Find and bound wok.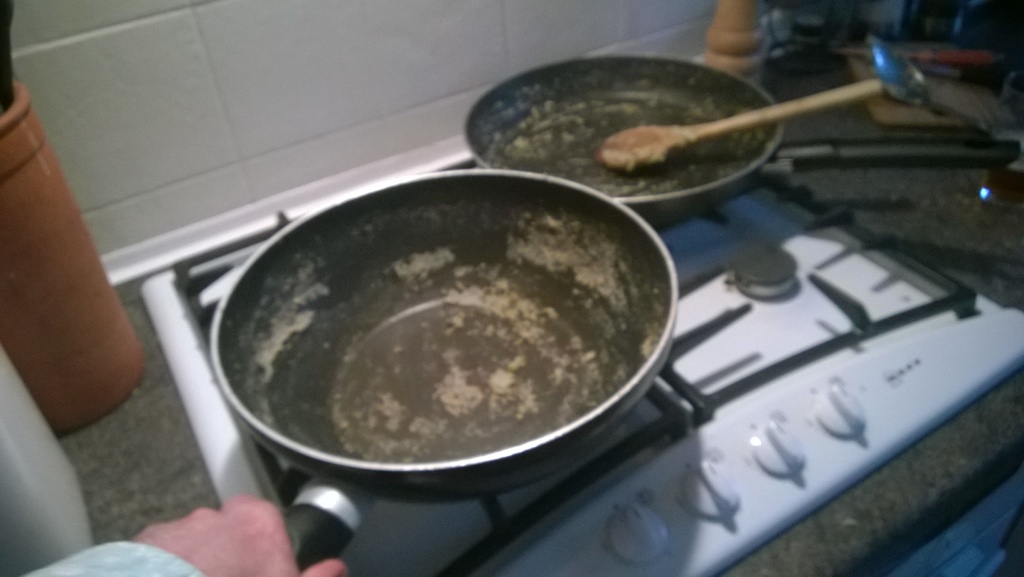
Bound: <box>465,49,785,230</box>.
